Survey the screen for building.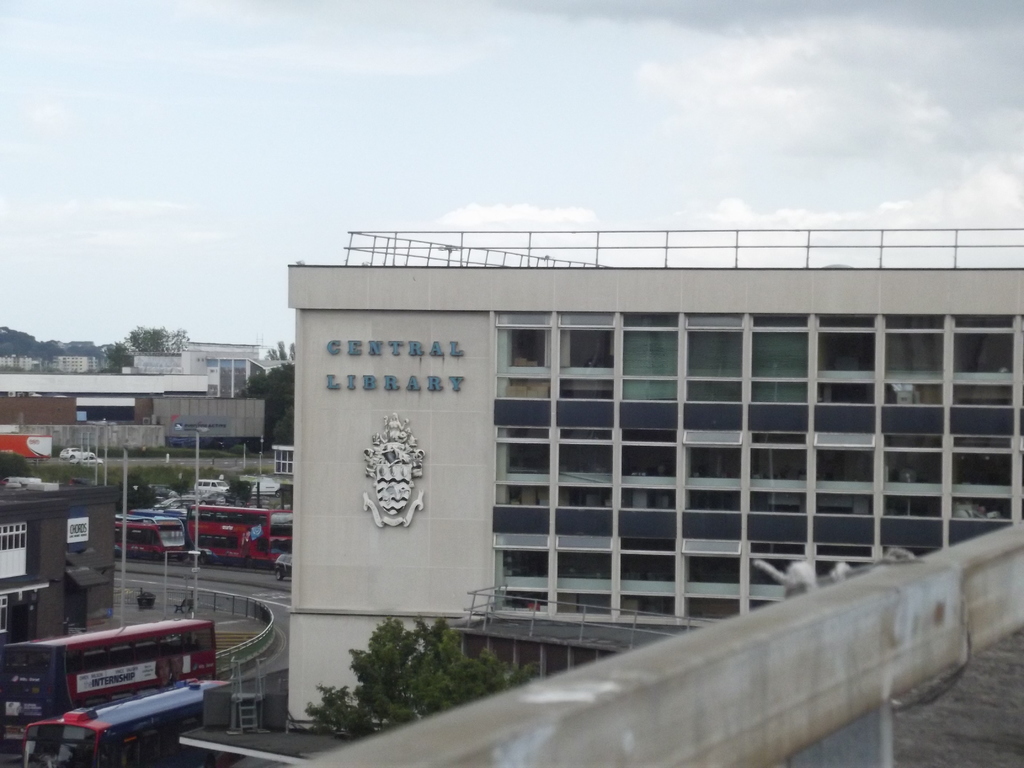
Survey found: x1=283 y1=229 x2=1023 y2=740.
